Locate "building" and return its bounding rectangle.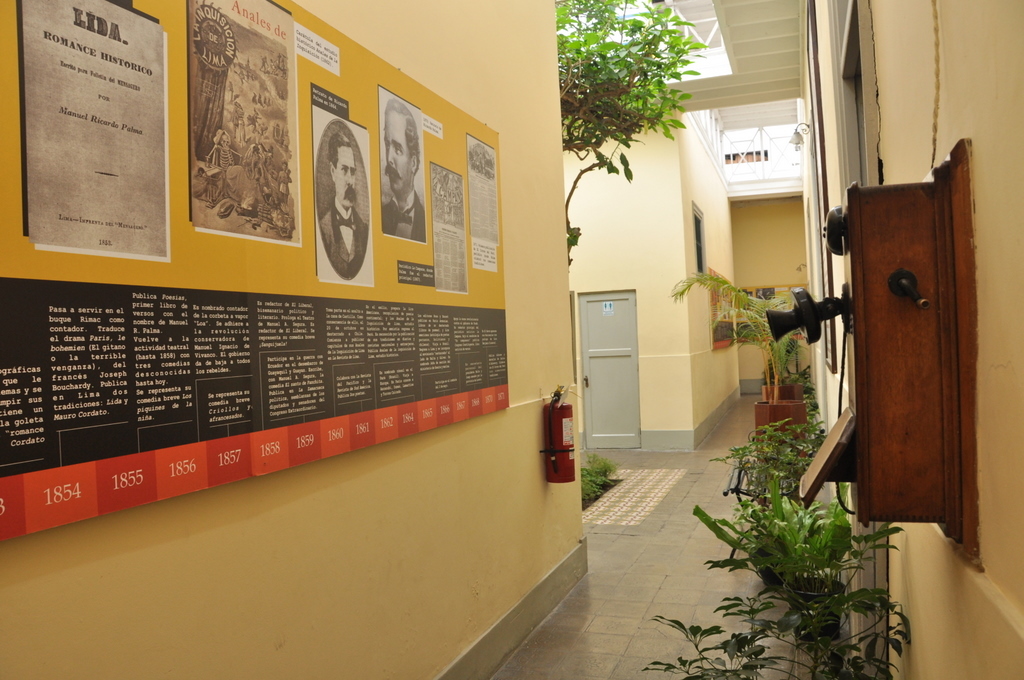
(0, 0, 1023, 679).
